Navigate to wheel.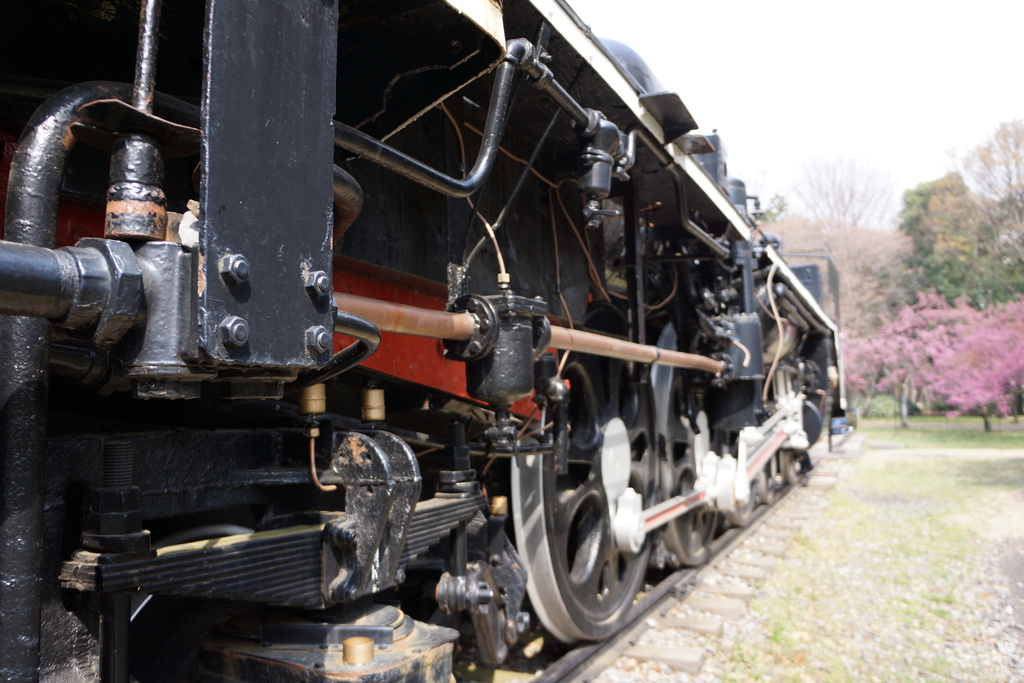
Navigation target: region(653, 366, 726, 567).
